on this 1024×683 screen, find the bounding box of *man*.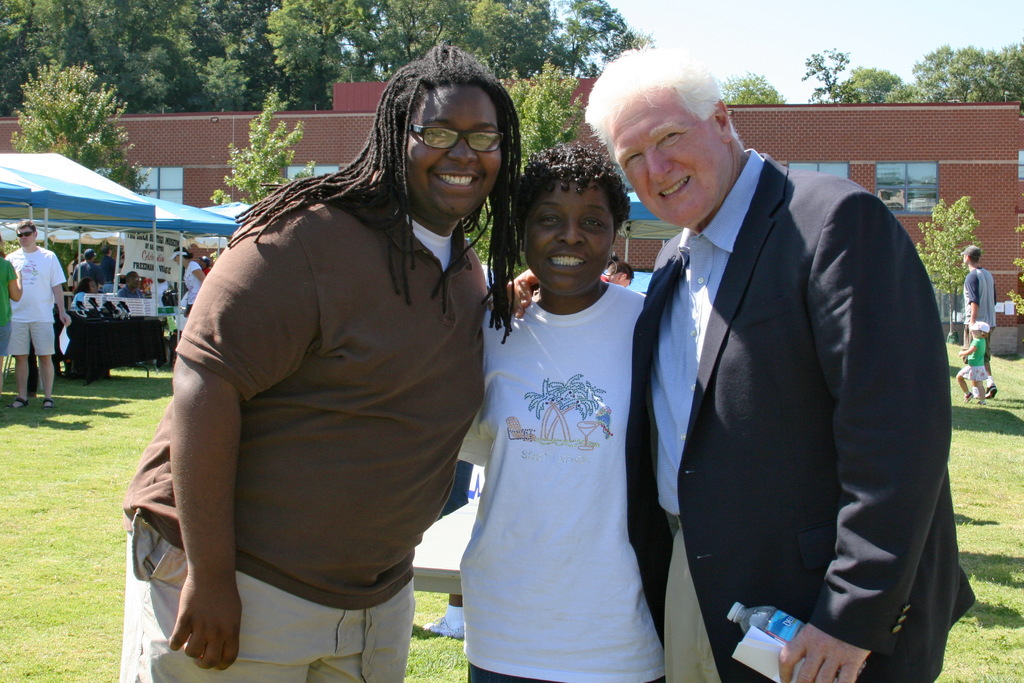
Bounding box: box=[600, 261, 632, 286].
